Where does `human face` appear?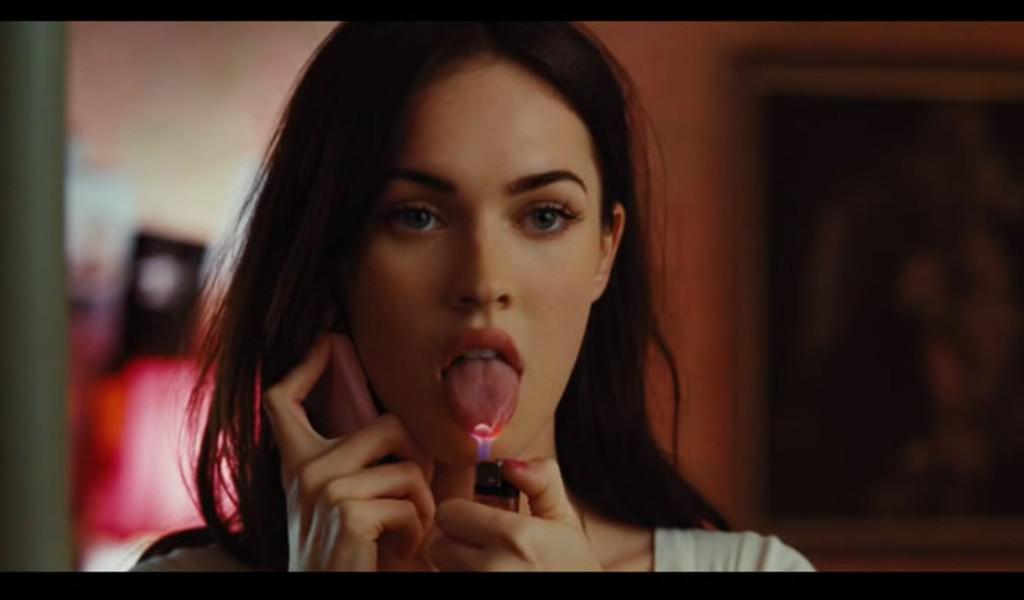
Appears at <box>340,55,607,461</box>.
